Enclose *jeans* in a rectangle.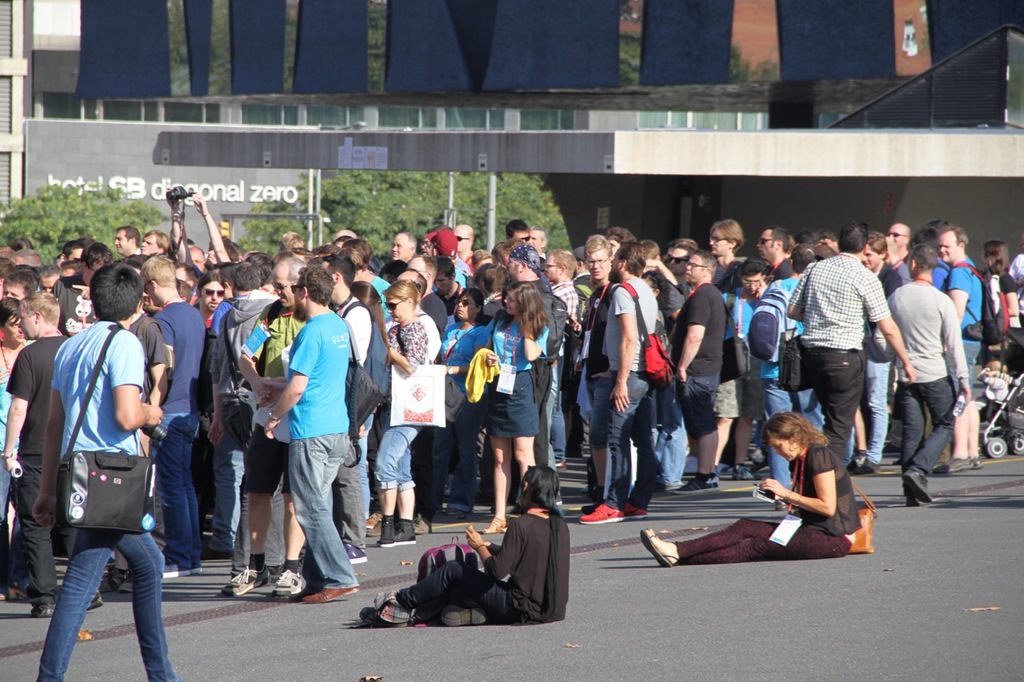
x1=867 y1=349 x2=894 y2=471.
